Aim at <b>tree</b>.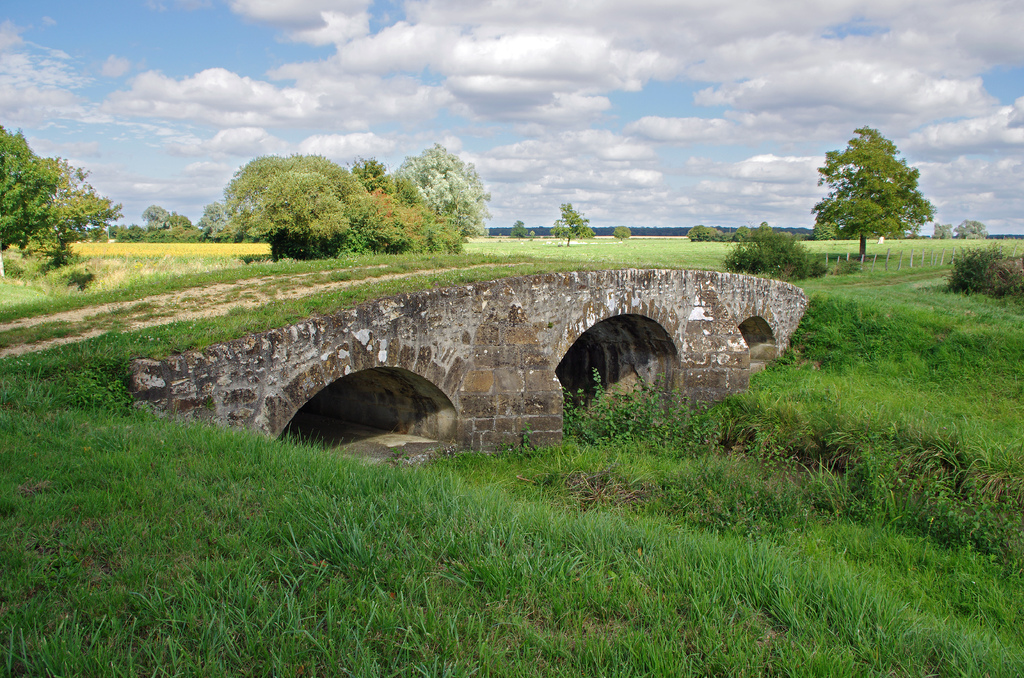
Aimed at detection(0, 120, 62, 250).
